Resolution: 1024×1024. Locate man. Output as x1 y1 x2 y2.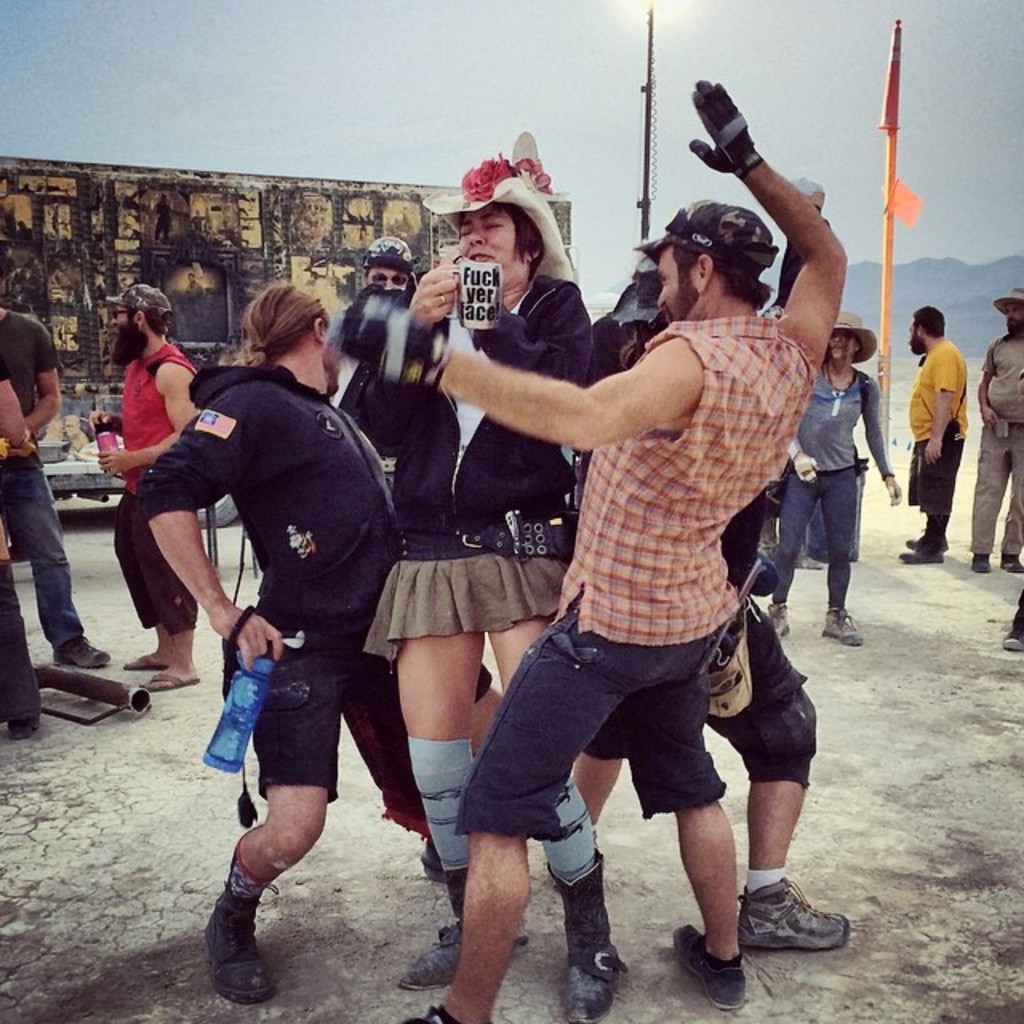
974 288 1022 570.
